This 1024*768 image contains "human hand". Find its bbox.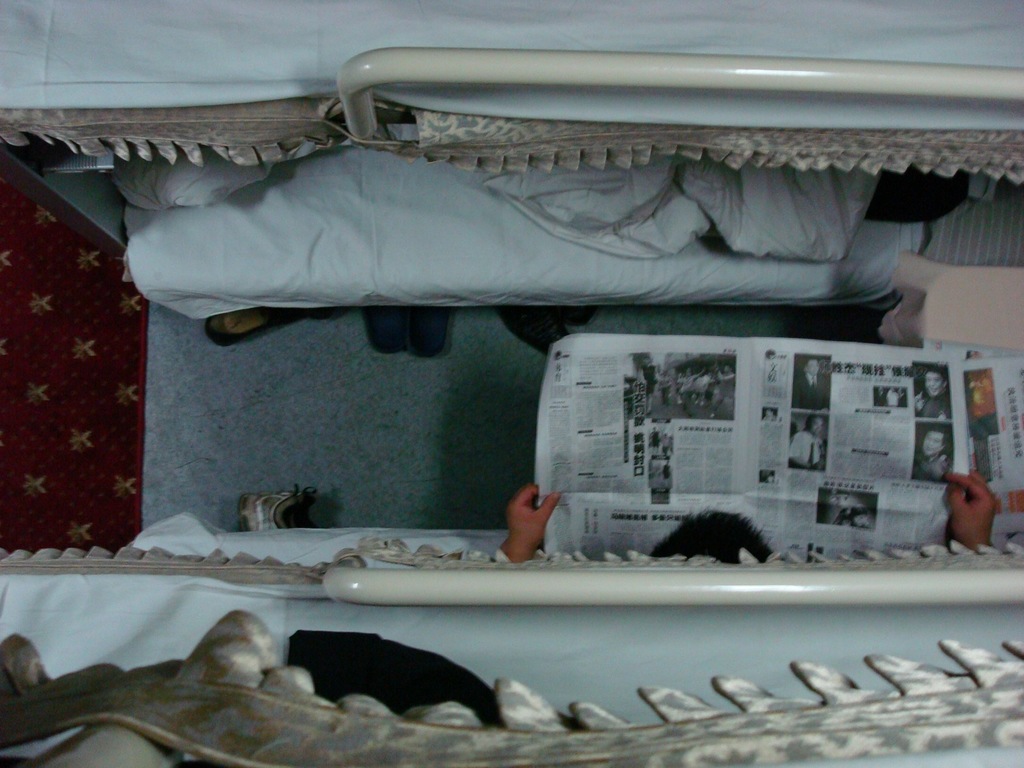
select_region(943, 468, 1001, 547).
